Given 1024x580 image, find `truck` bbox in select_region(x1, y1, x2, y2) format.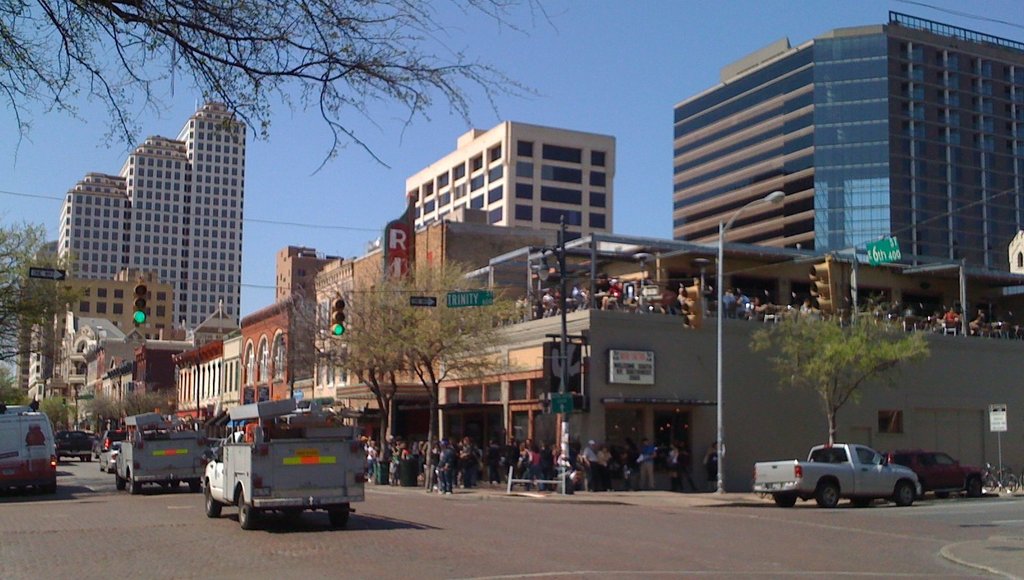
select_region(193, 402, 359, 536).
